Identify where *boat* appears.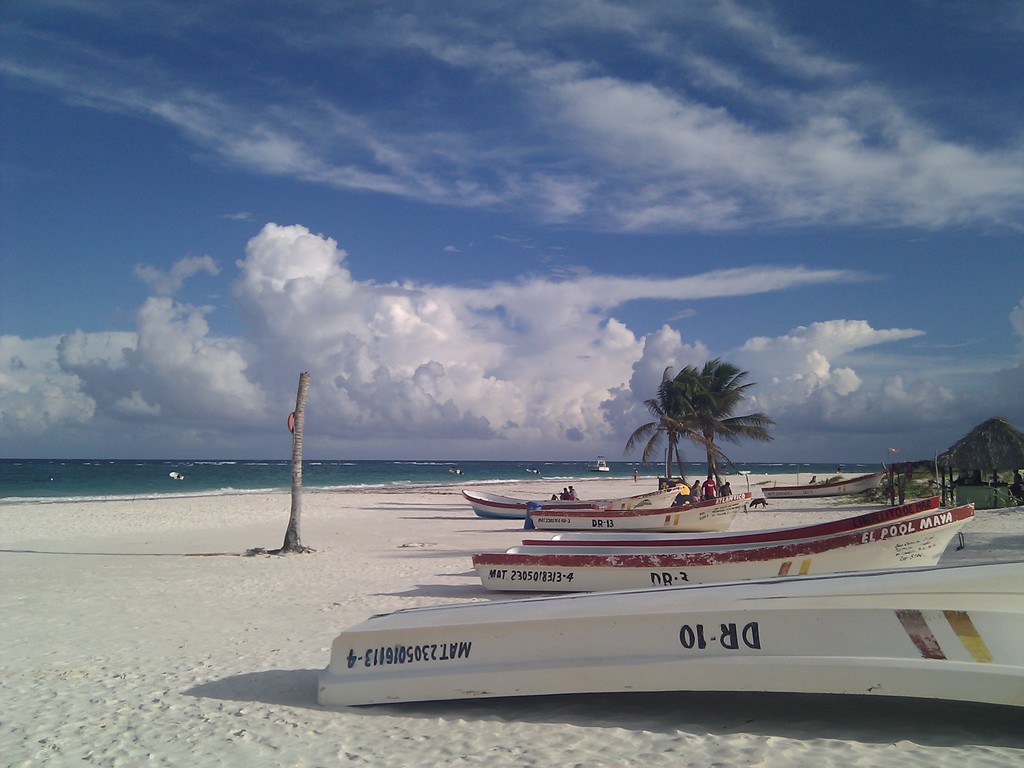
Appears at left=531, top=487, right=754, bottom=532.
